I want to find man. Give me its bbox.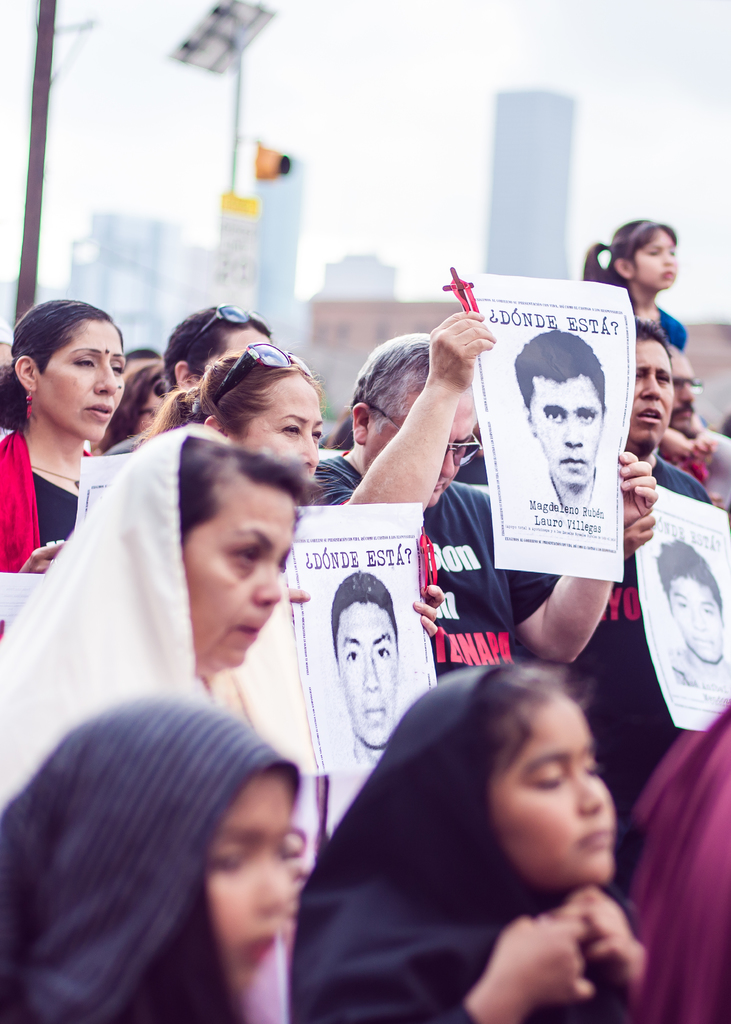
bbox=[328, 567, 417, 769].
